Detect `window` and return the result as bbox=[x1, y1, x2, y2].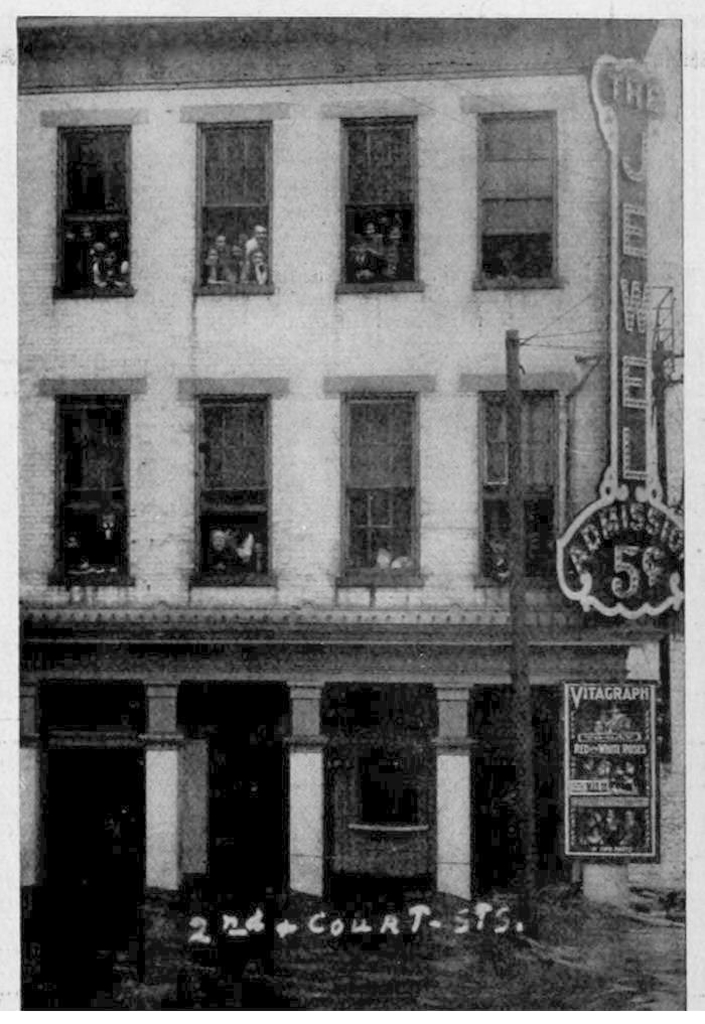
bbox=[319, 81, 430, 294].
